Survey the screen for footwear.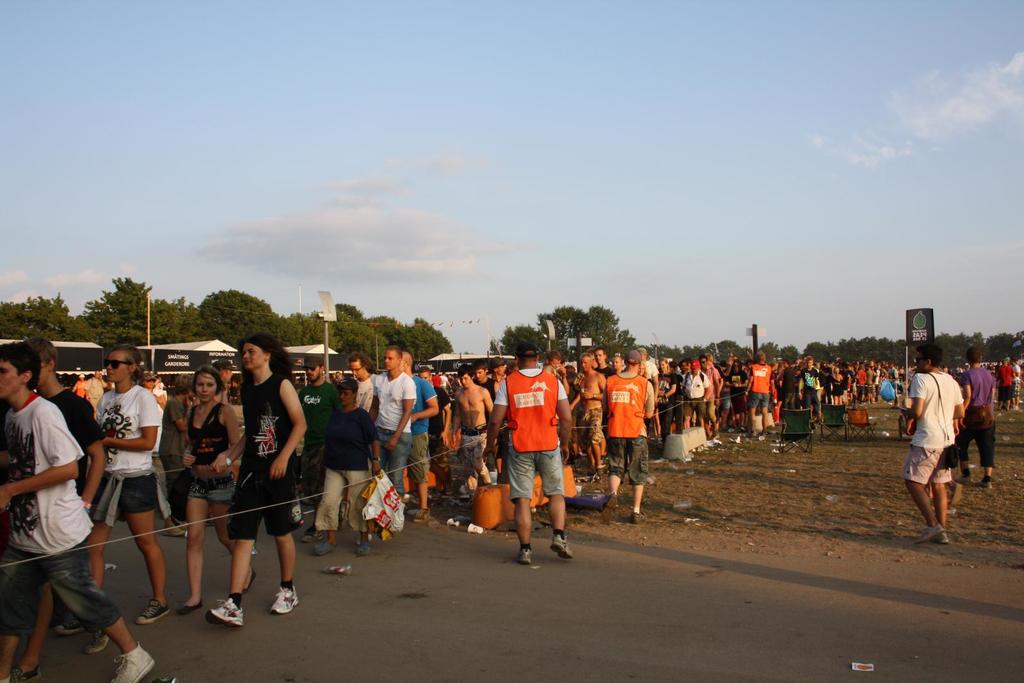
Survey found: {"left": 627, "top": 510, "right": 639, "bottom": 524}.
